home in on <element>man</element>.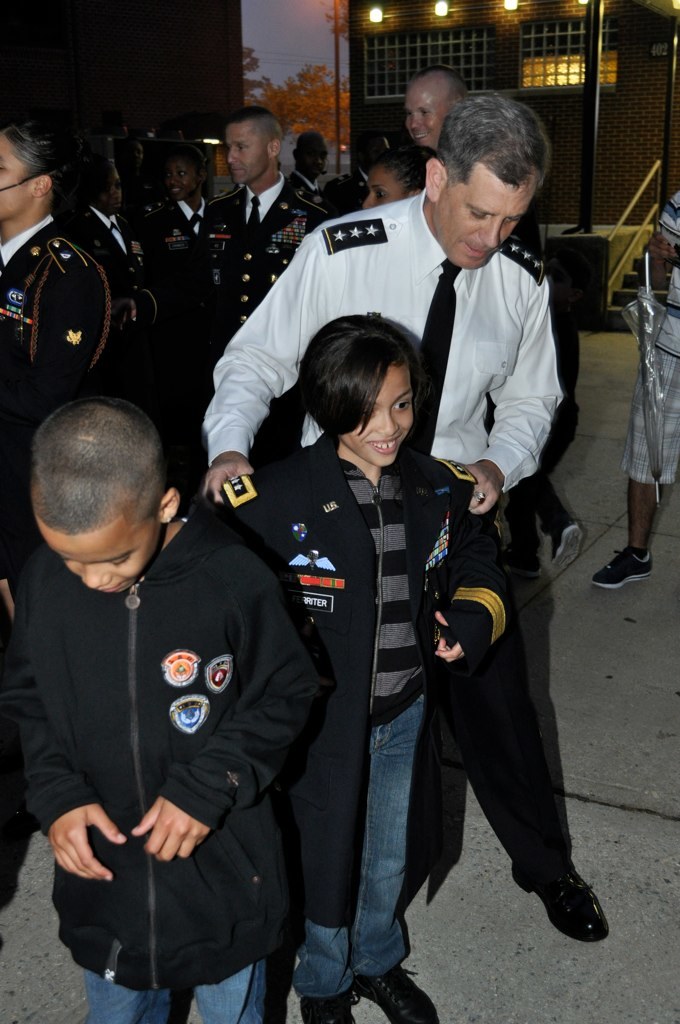
Homed in at [396,66,456,142].
